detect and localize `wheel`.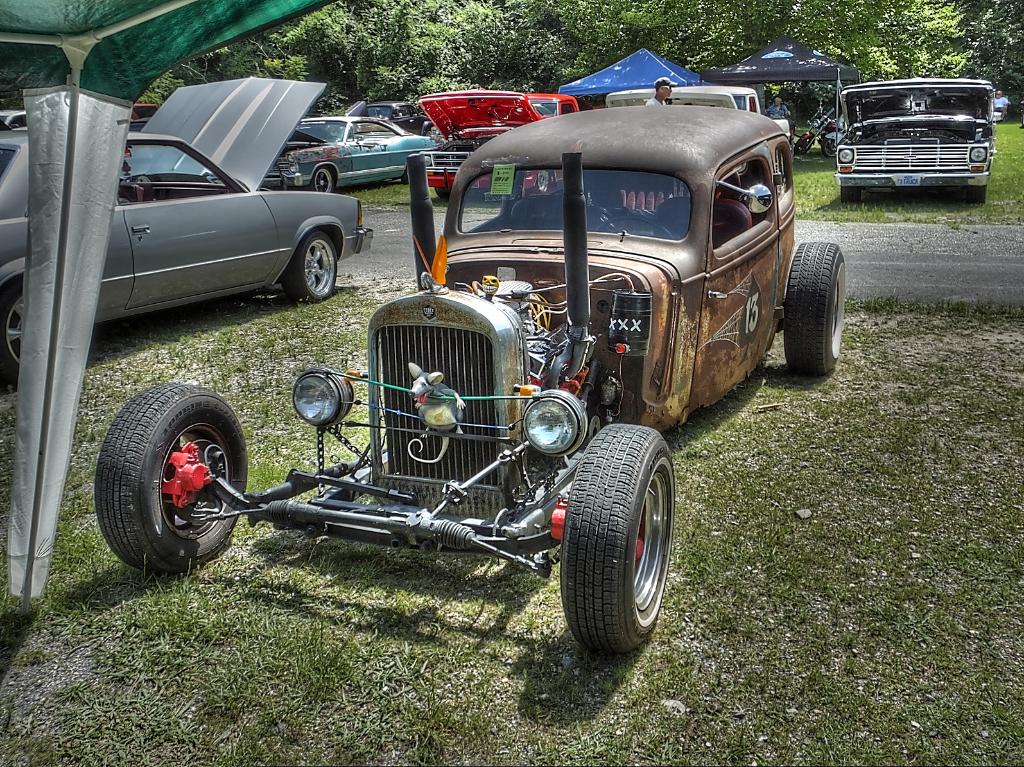
Localized at bbox=[434, 190, 450, 203].
